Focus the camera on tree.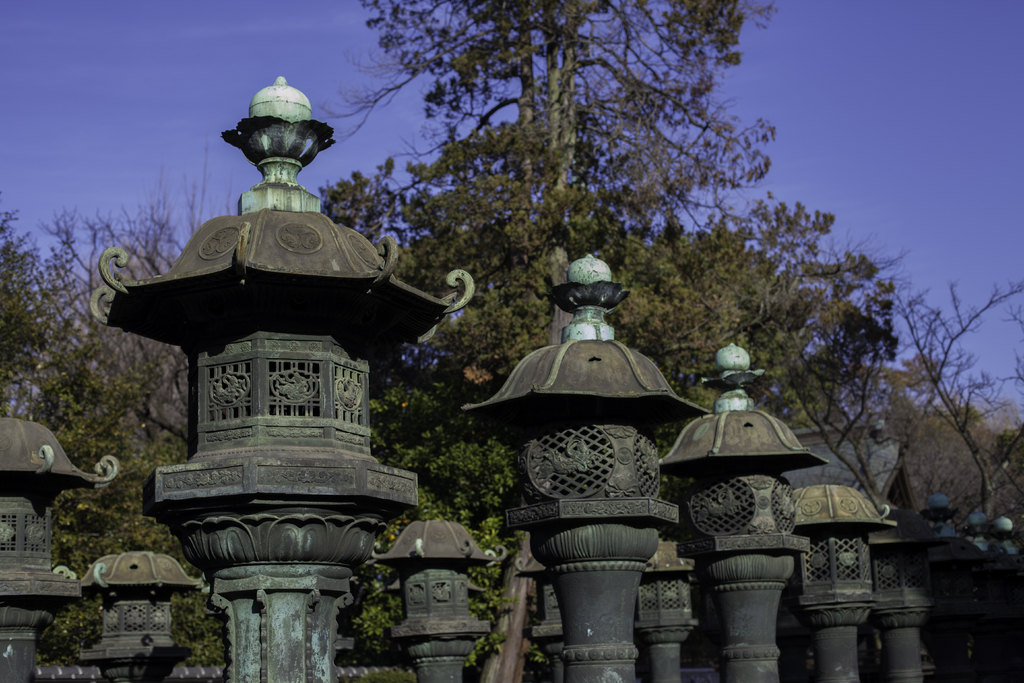
Focus region: select_region(846, 283, 1023, 531).
